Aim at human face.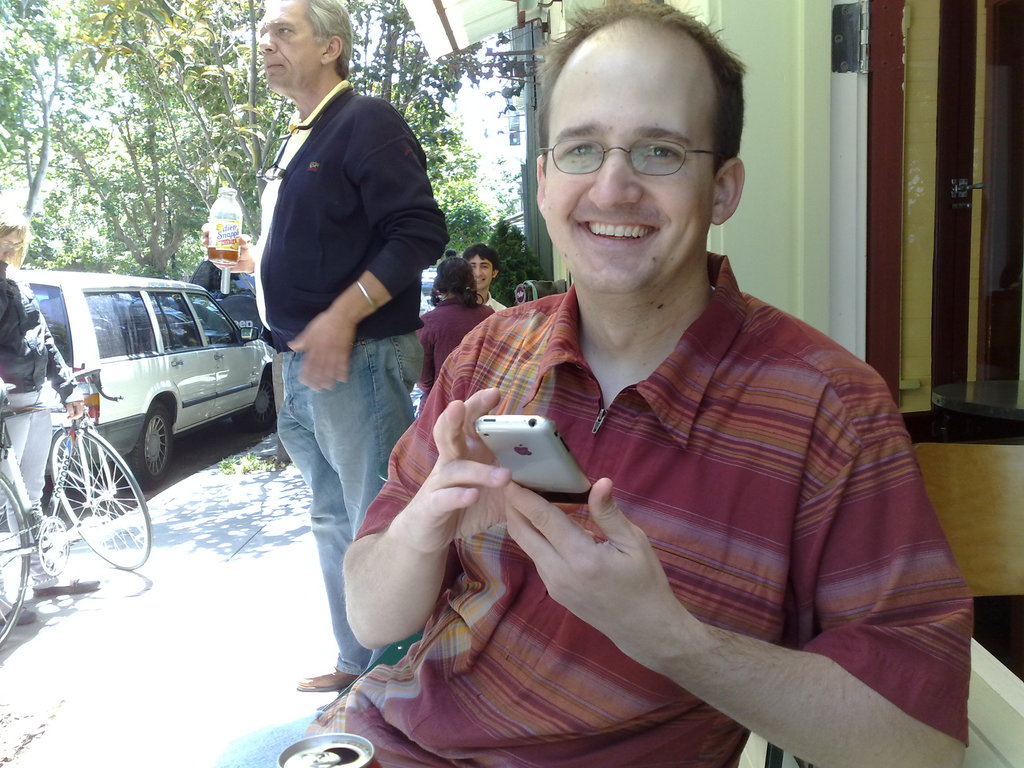
Aimed at box=[257, 0, 321, 92].
